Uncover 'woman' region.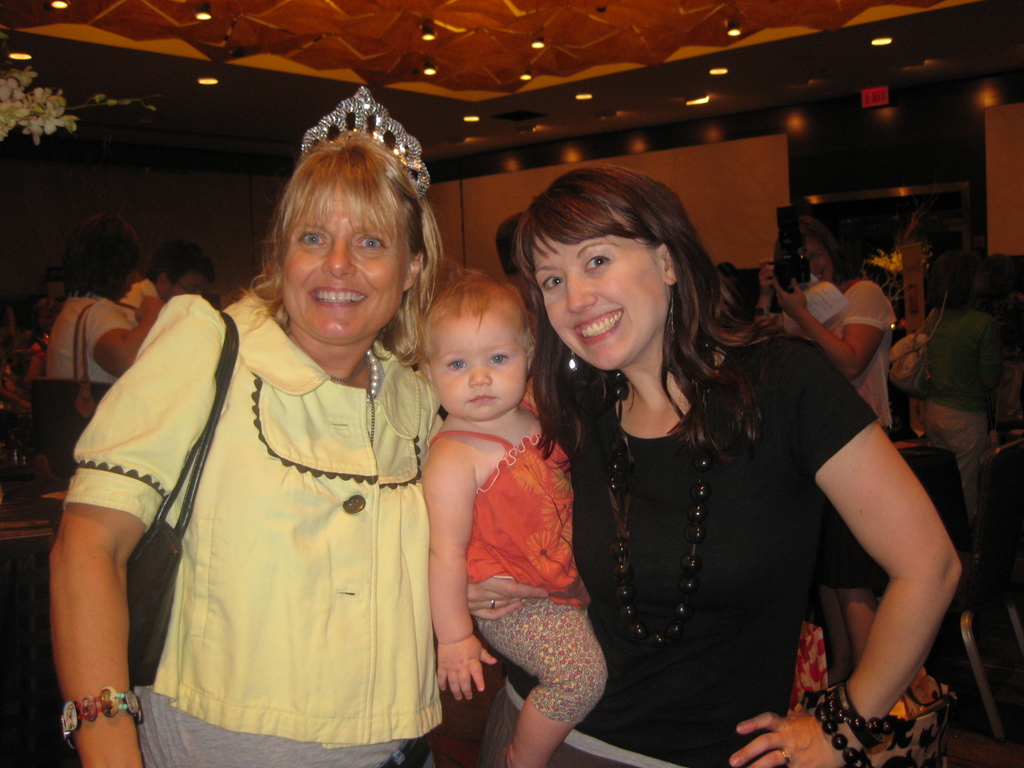
Uncovered: <region>44, 211, 160, 387</region>.
